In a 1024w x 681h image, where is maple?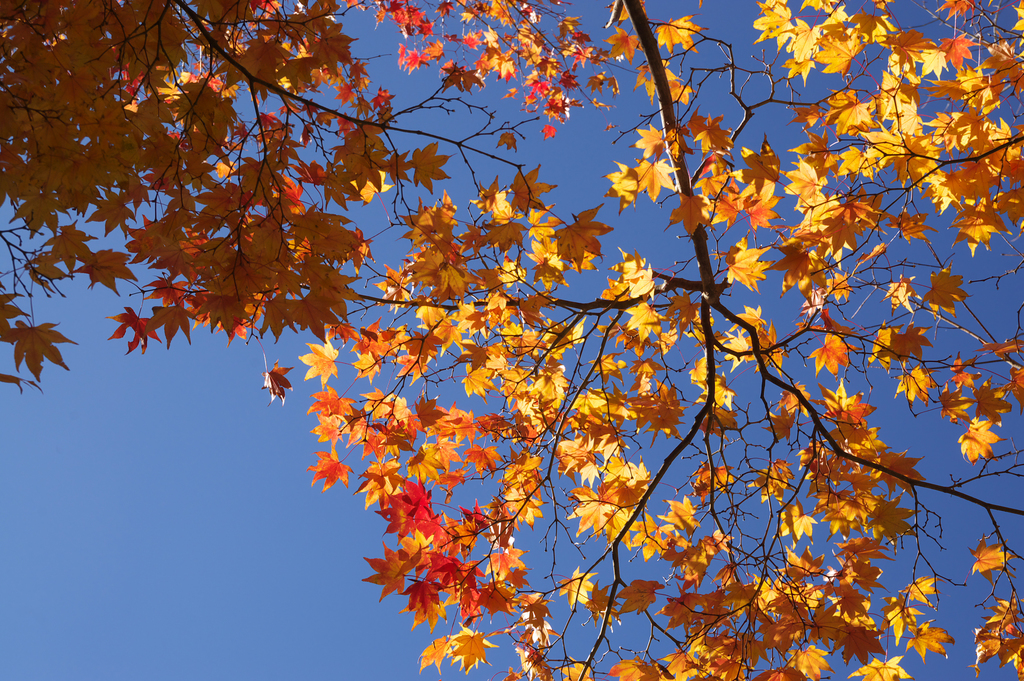
bbox(304, 0, 1023, 679).
